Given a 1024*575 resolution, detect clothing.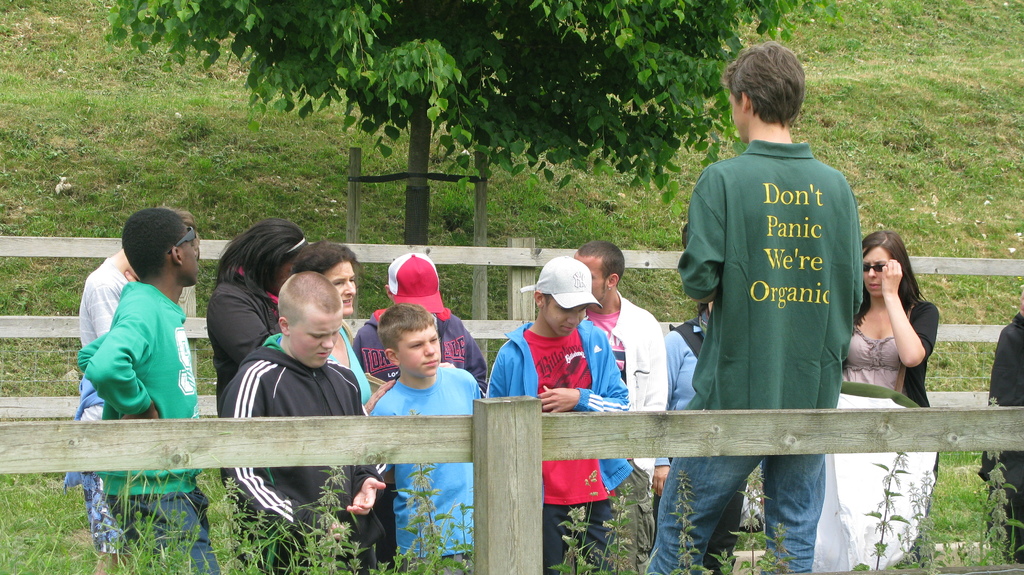
(x1=349, y1=312, x2=484, y2=557).
